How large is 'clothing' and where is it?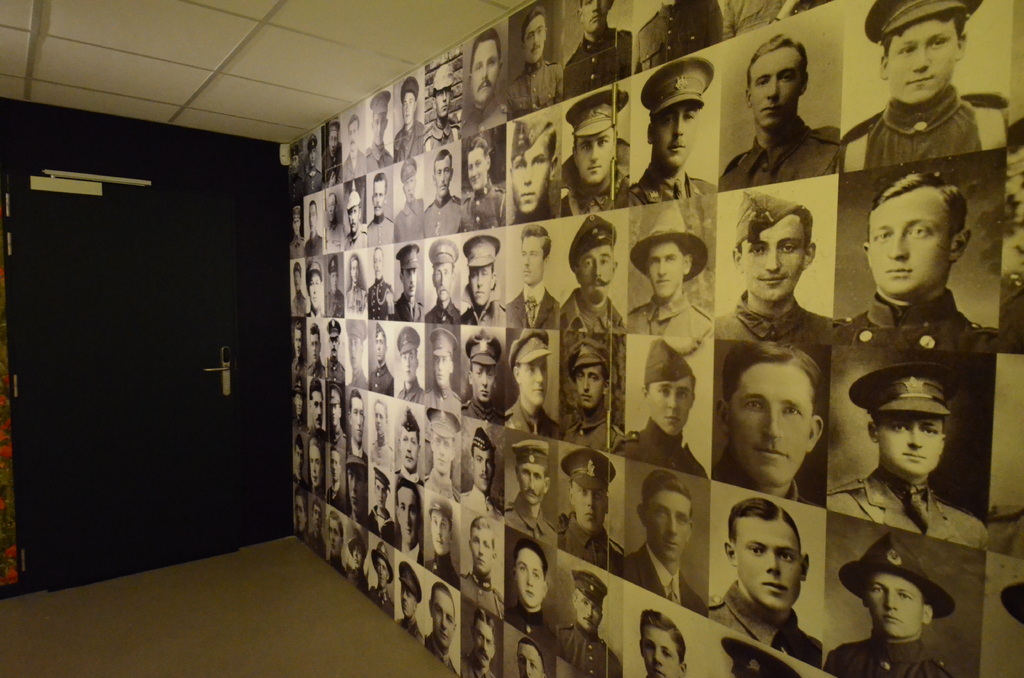
Bounding box: pyautogui.locateOnScreen(423, 117, 458, 150).
